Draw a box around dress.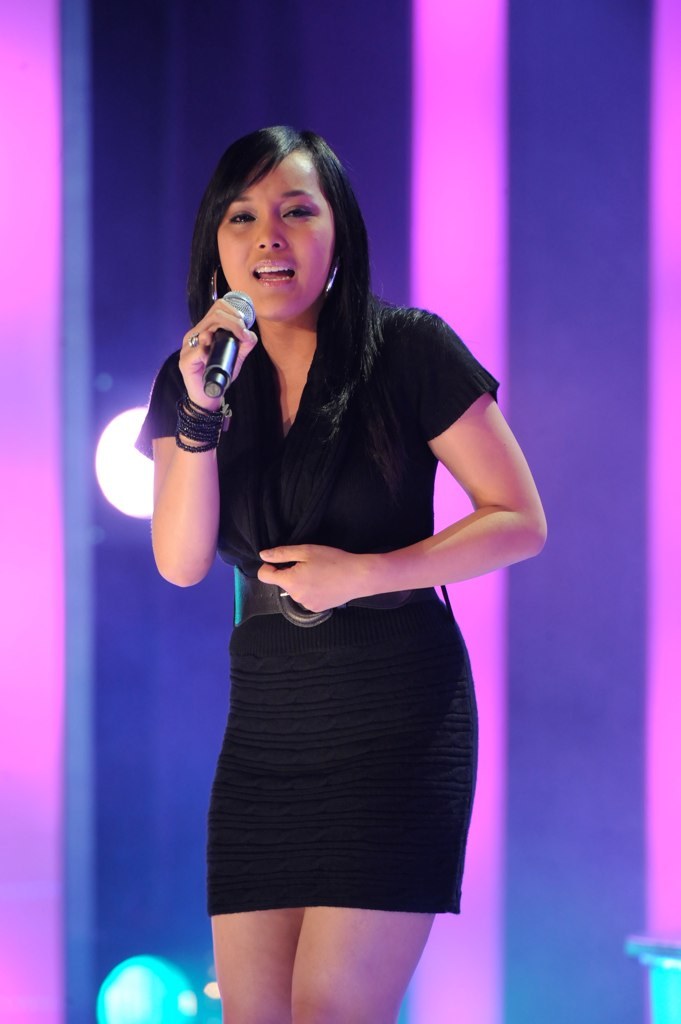
region(136, 290, 501, 916).
